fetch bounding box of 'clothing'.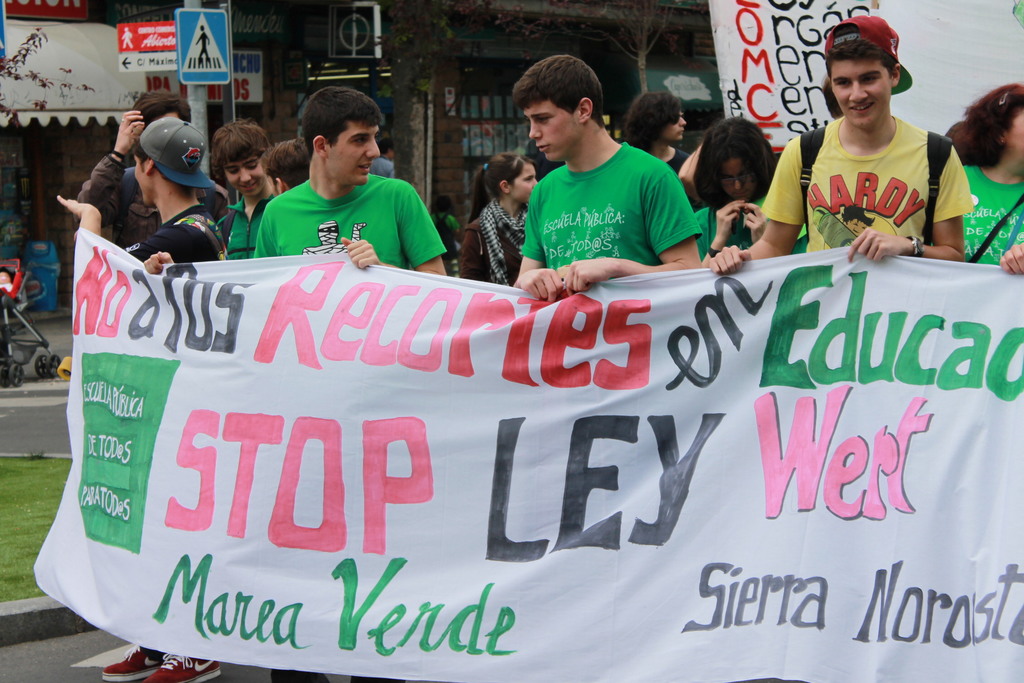
Bbox: detection(372, 152, 399, 177).
